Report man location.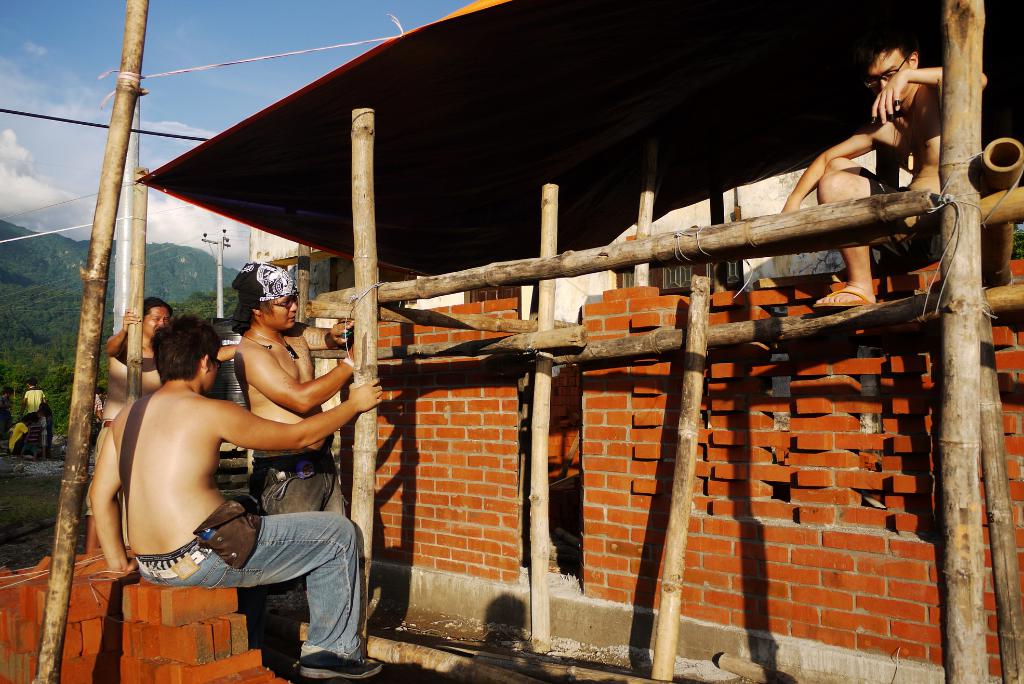
Report: {"x1": 85, "y1": 316, "x2": 388, "y2": 680}.
